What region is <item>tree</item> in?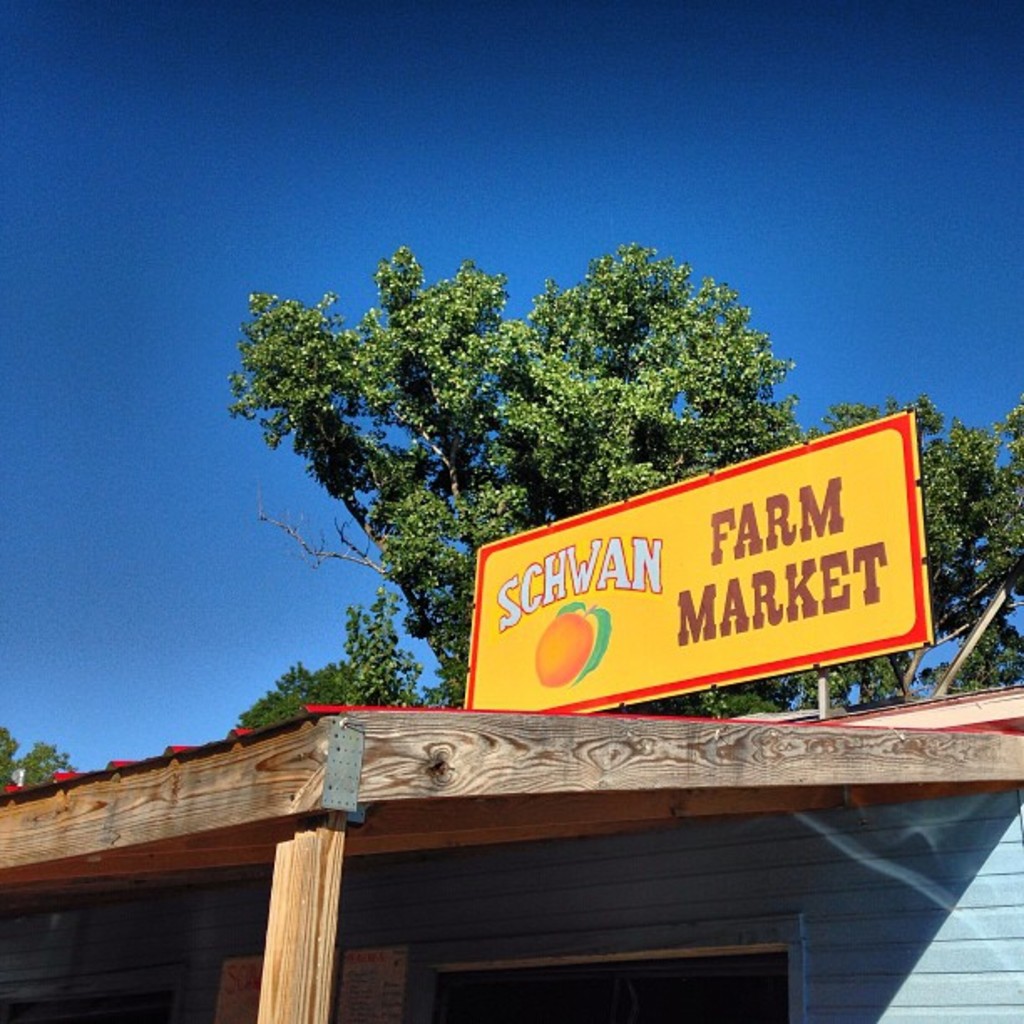
234, 658, 373, 738.
